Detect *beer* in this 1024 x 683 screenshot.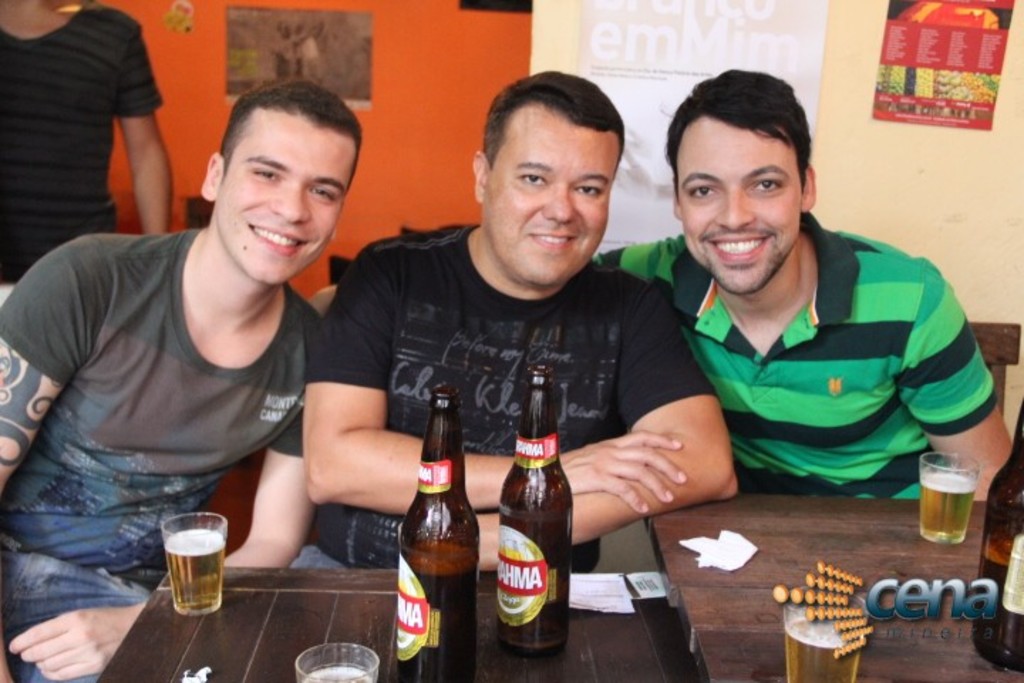
Detection: 978:403:1023:669.
